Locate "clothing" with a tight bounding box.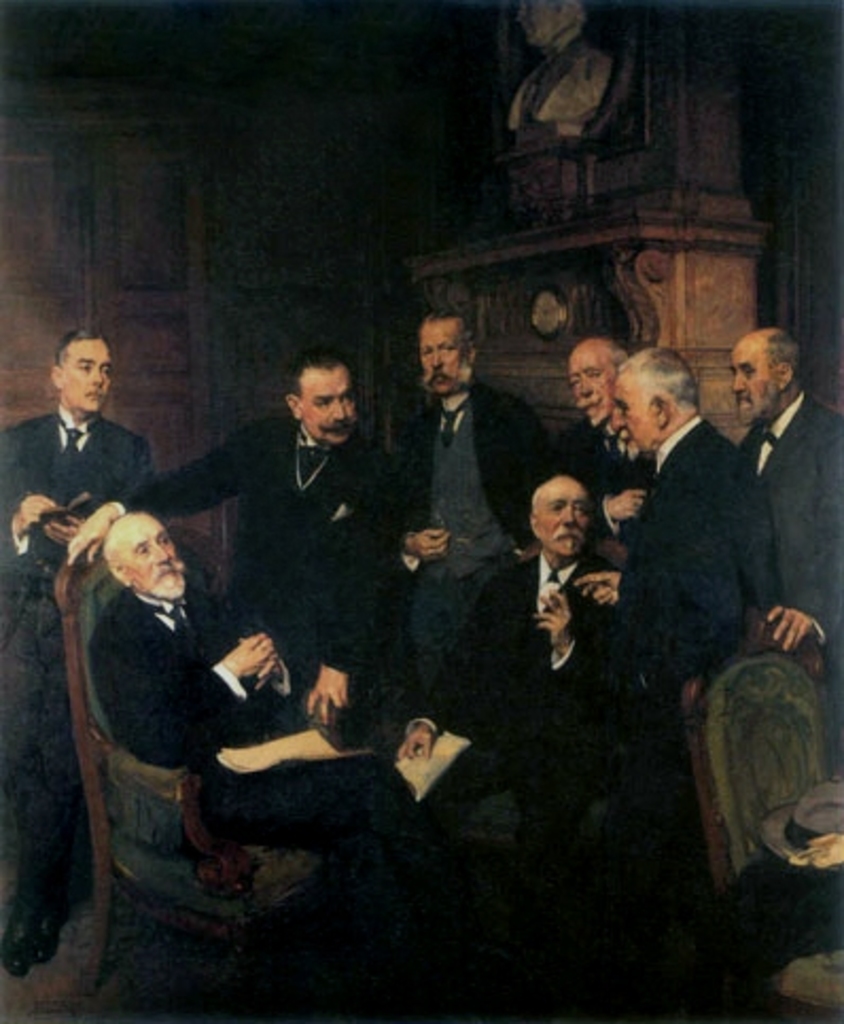
[left=0, top=388, right=159, bottom=829].
